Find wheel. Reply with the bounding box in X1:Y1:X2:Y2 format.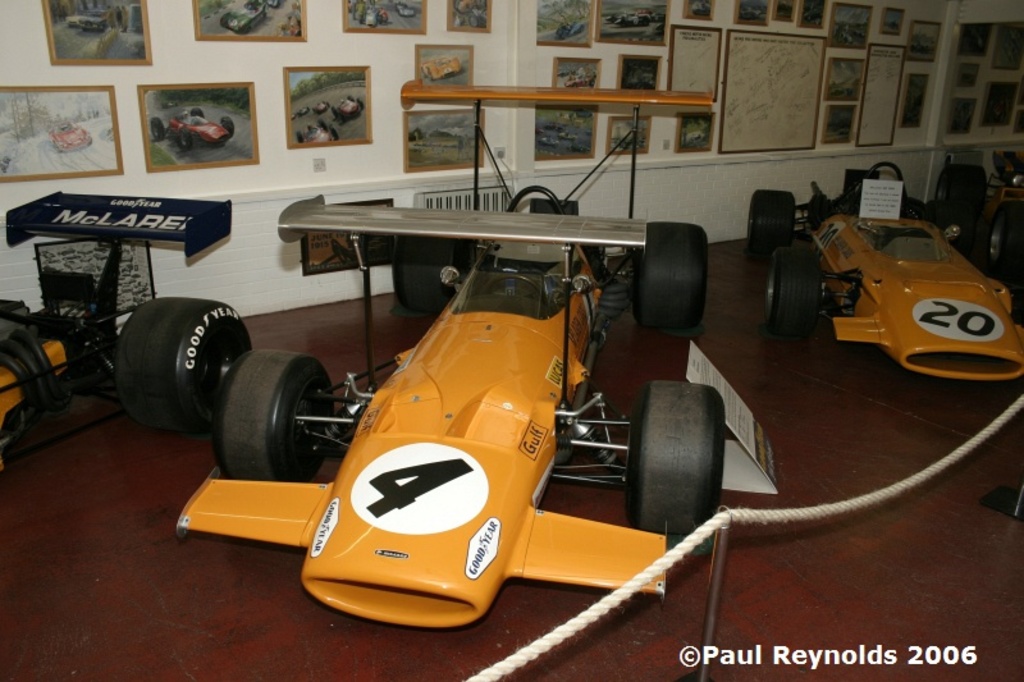
189:109:205:118.
